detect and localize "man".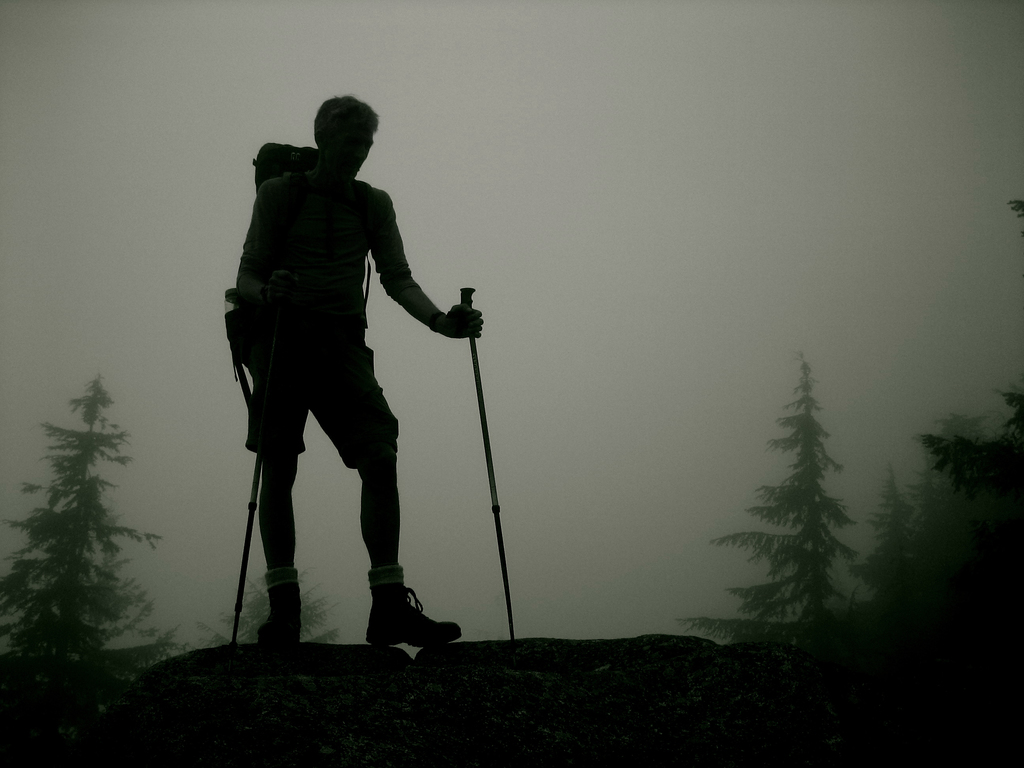
Localized at 204, 88, 452, 656.
